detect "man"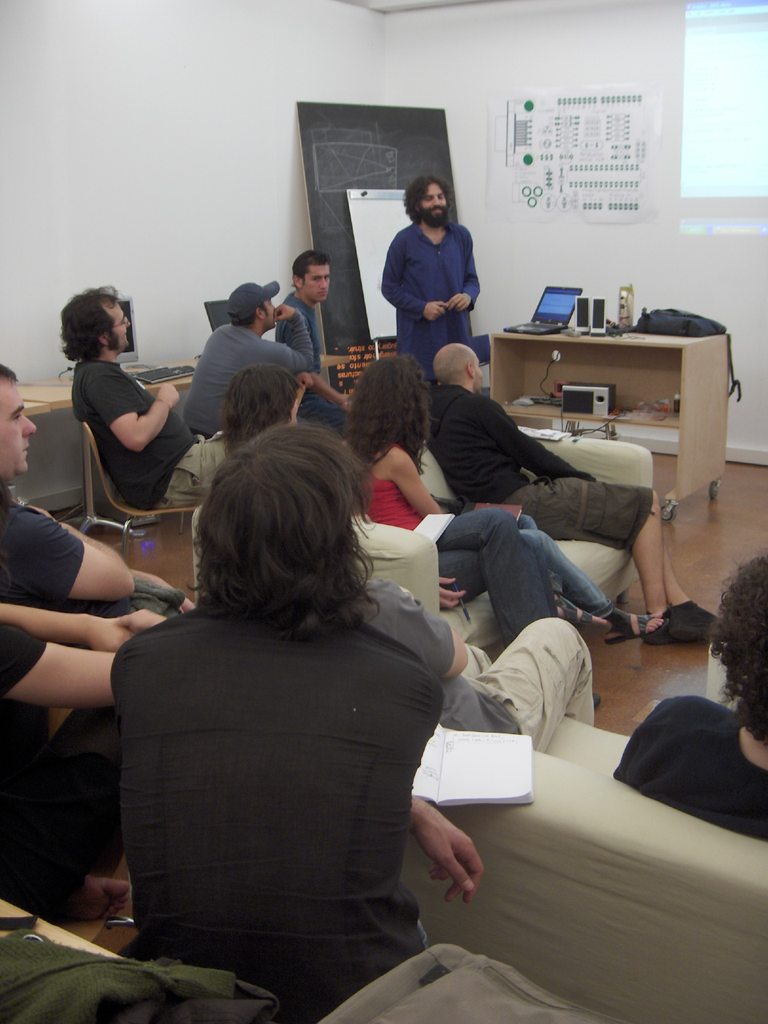
<bbox>379, 172, 499, 352</bbox>
